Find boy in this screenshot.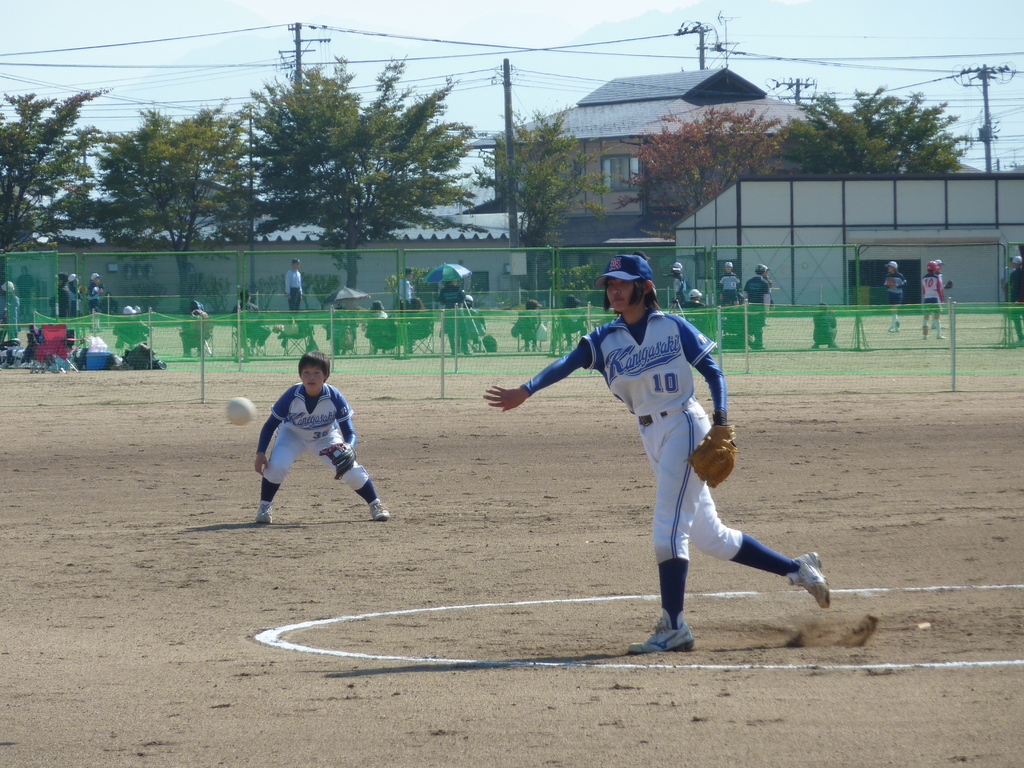
The bounding box for boy is <region>321, 303, 351, 355</region>.
